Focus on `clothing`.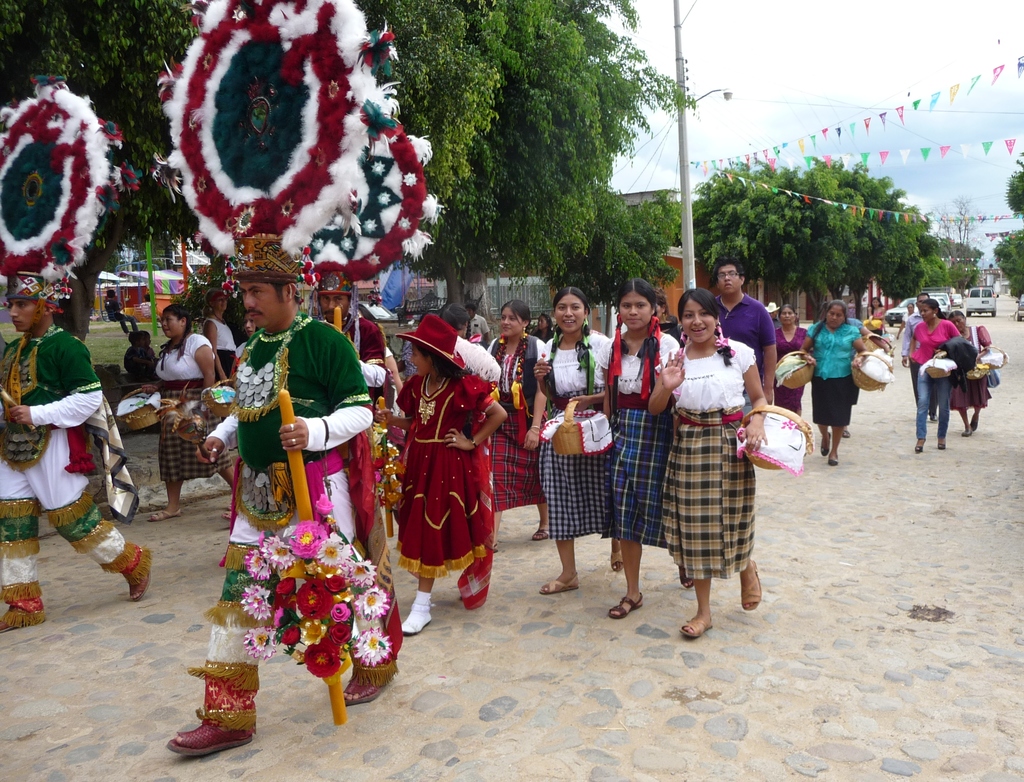
Focused at region(653, 344, 759, 579).
